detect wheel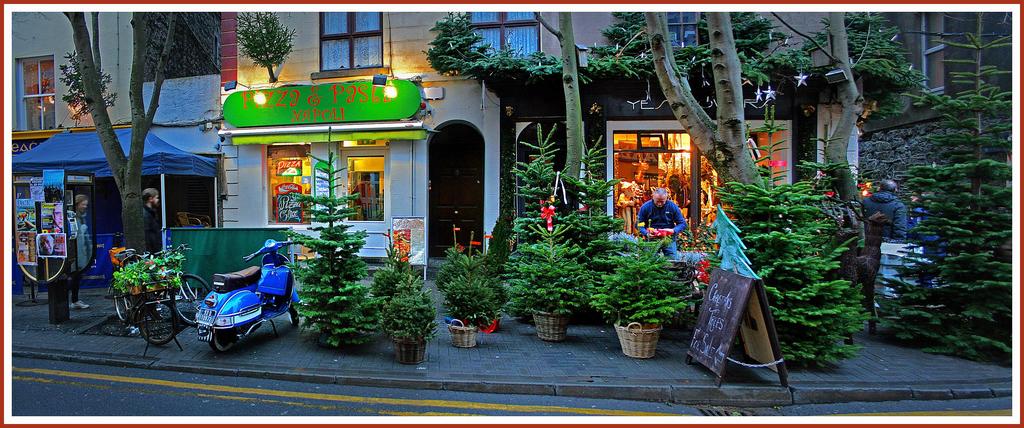
(289,308,300,325)
